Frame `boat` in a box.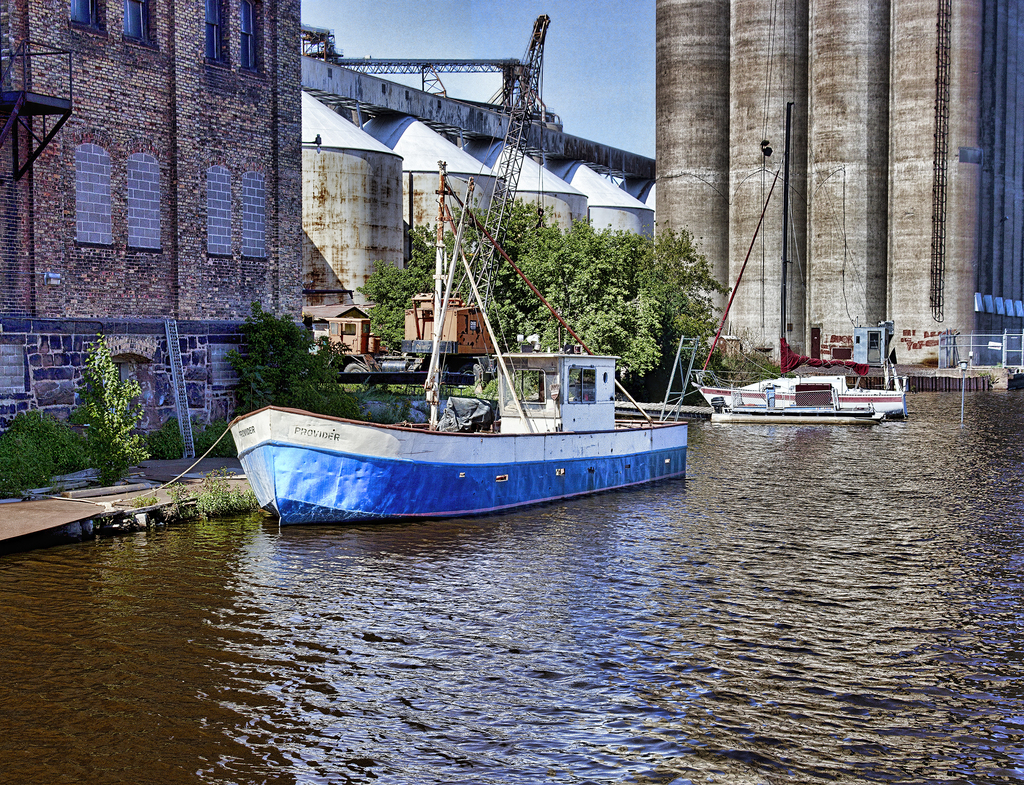
708/386/887/427.
